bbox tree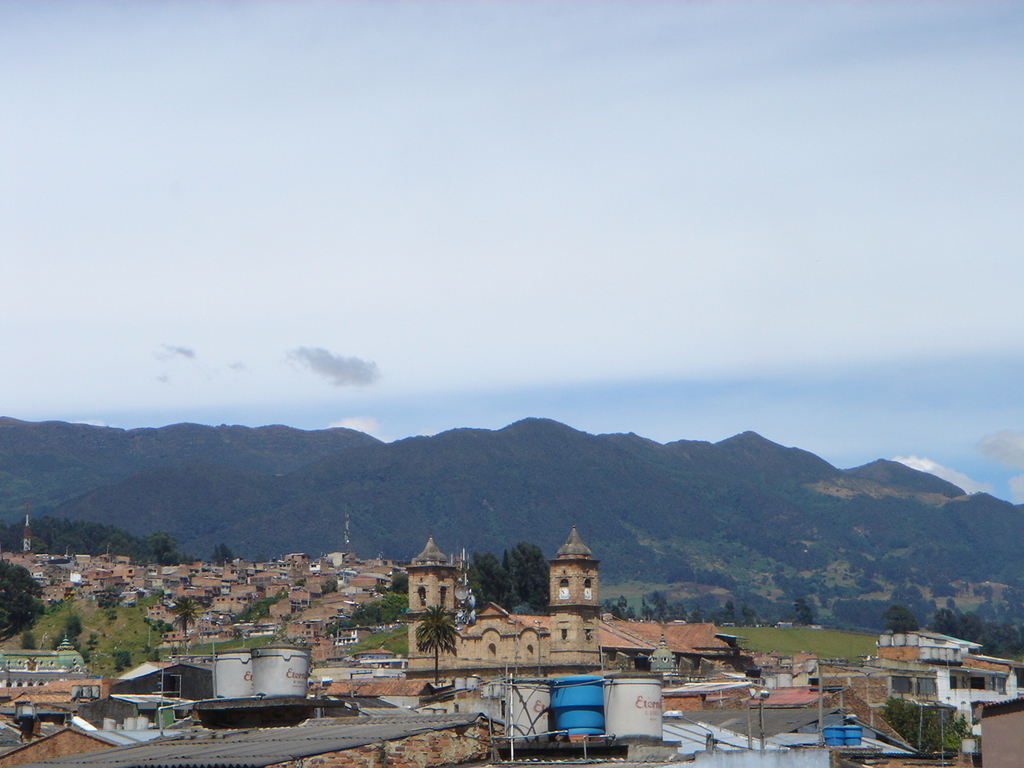
BBox(881, 692, 973, 763)
